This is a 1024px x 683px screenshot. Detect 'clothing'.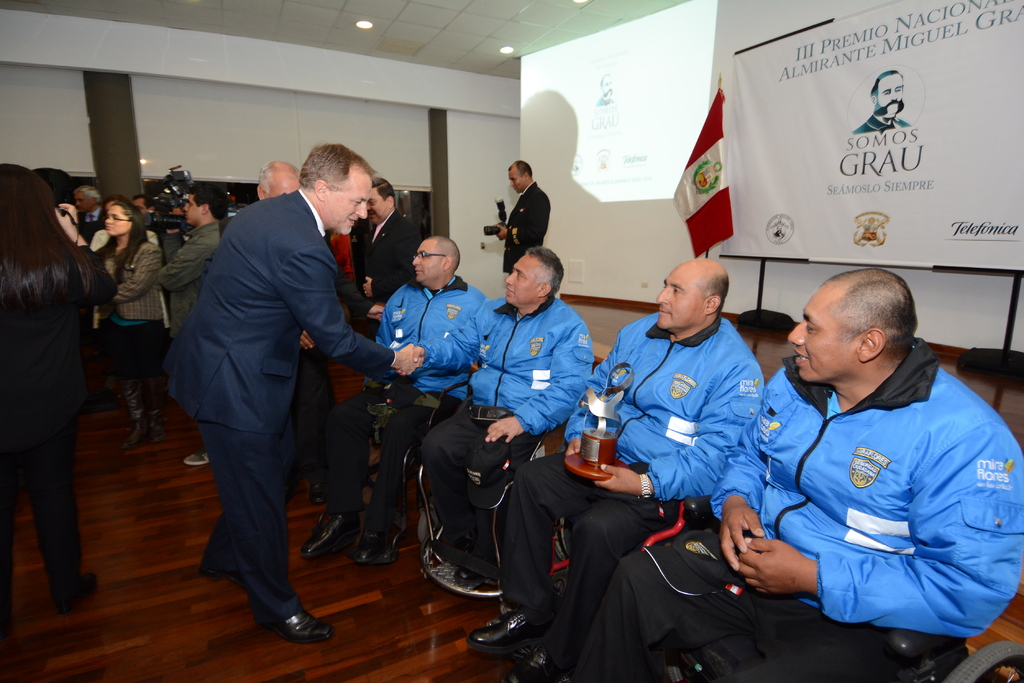
select_region(353, 280, 493, 518).
